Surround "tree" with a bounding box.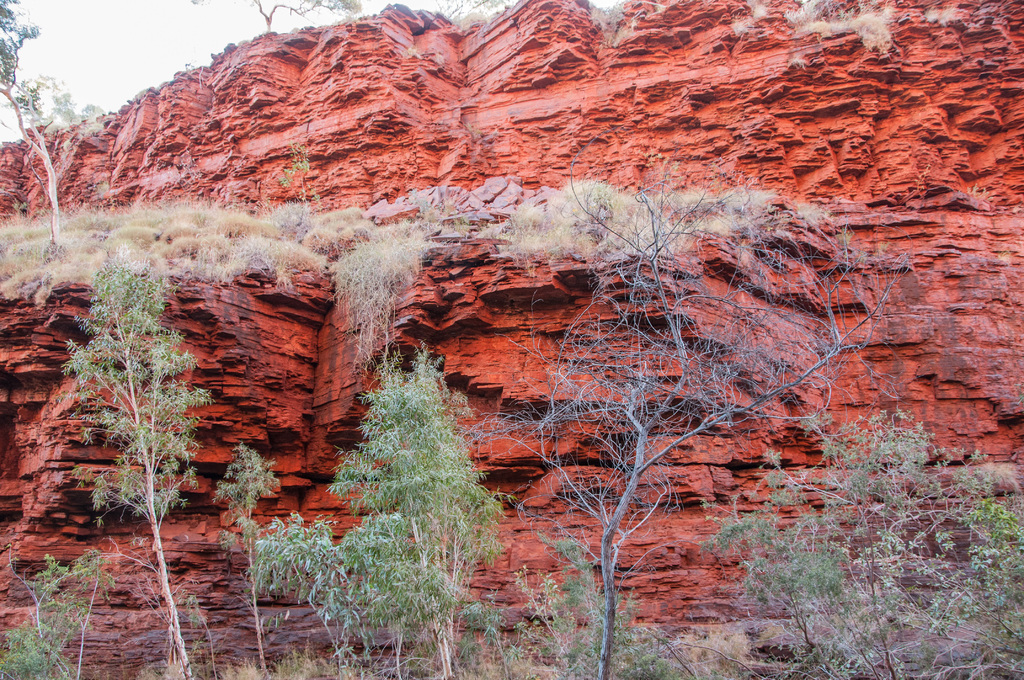
bbox(184, 0, 362, 30).
